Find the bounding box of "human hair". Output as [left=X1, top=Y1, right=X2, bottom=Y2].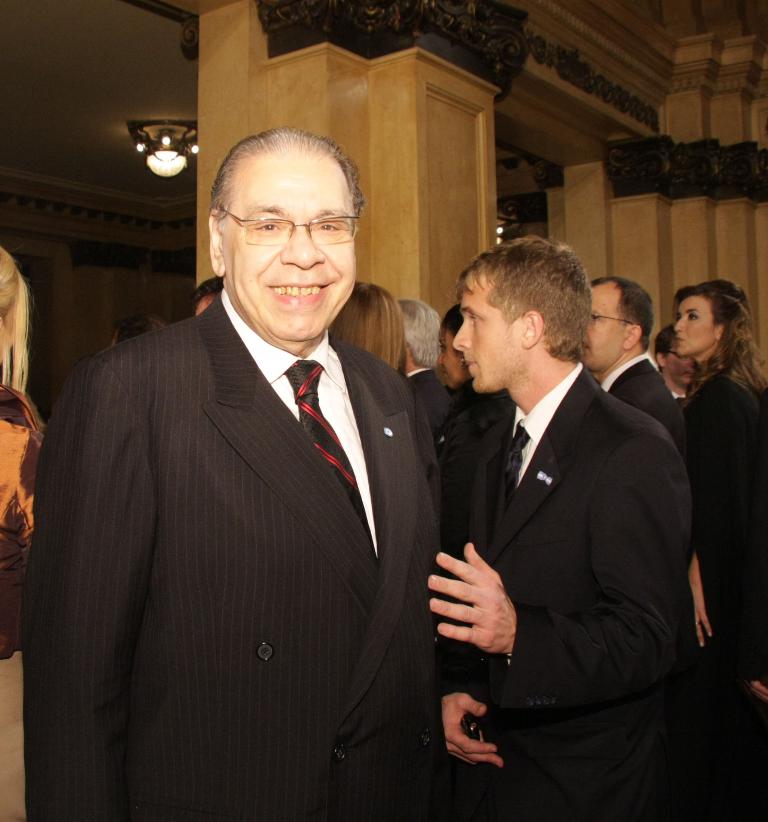
[left=116, top=315, right=166, bottom=343].
